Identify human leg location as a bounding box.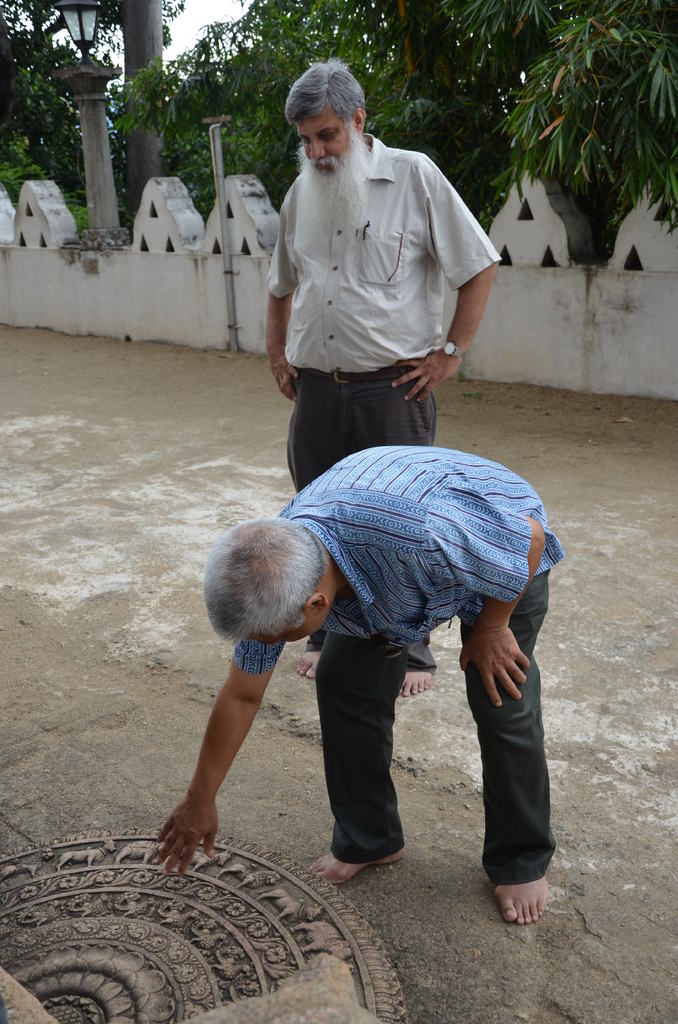
crop(284, 364, 351, 675).
